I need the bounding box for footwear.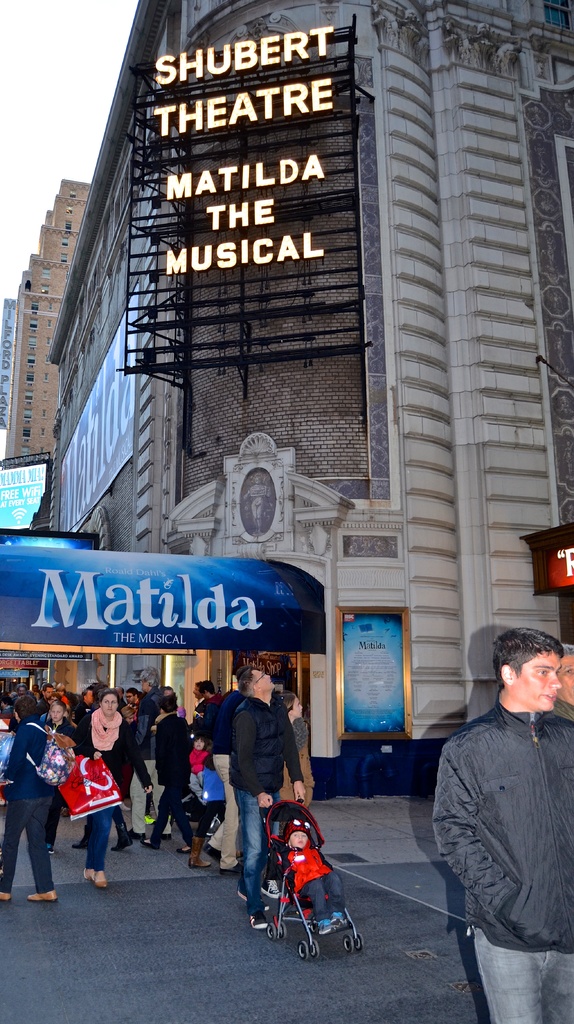
Here it is: 175, 843, 191, 855.
